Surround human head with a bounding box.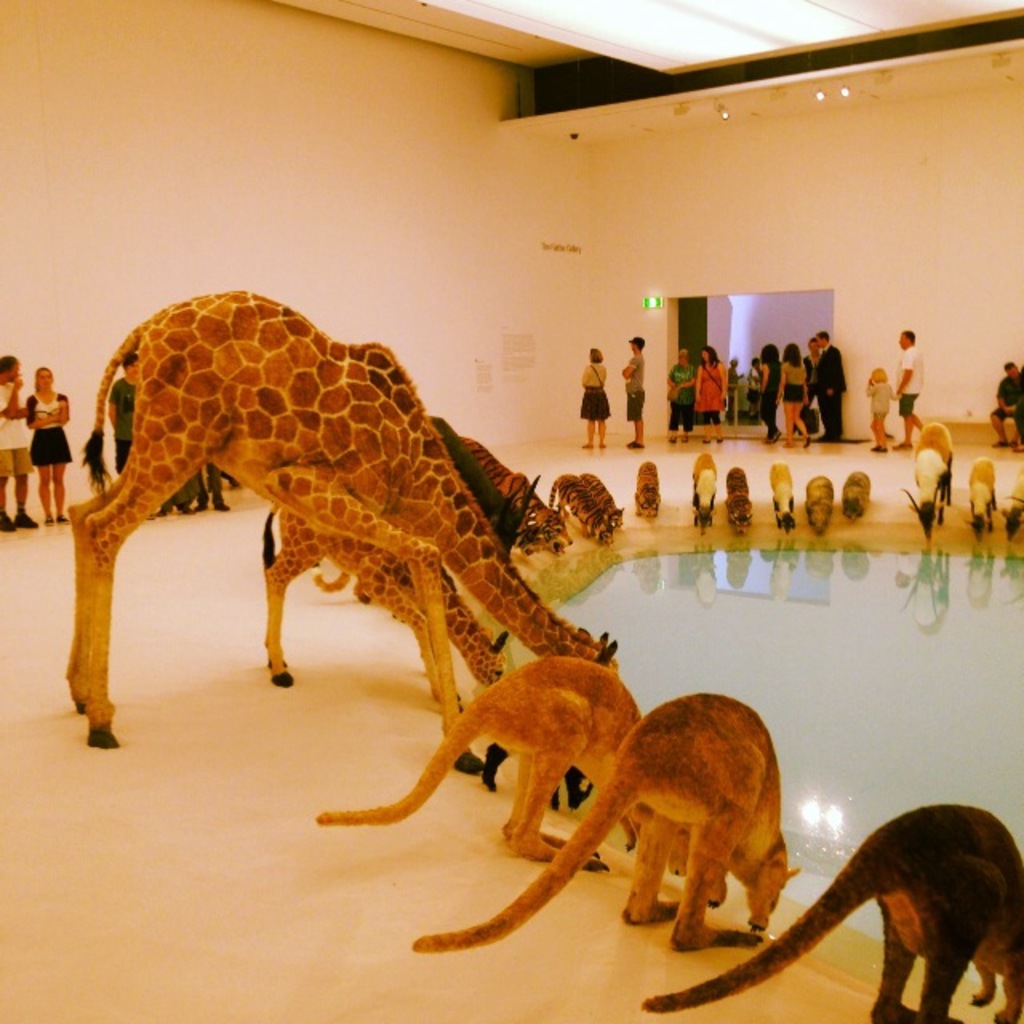
BBox(675, 346, 690, 365).
